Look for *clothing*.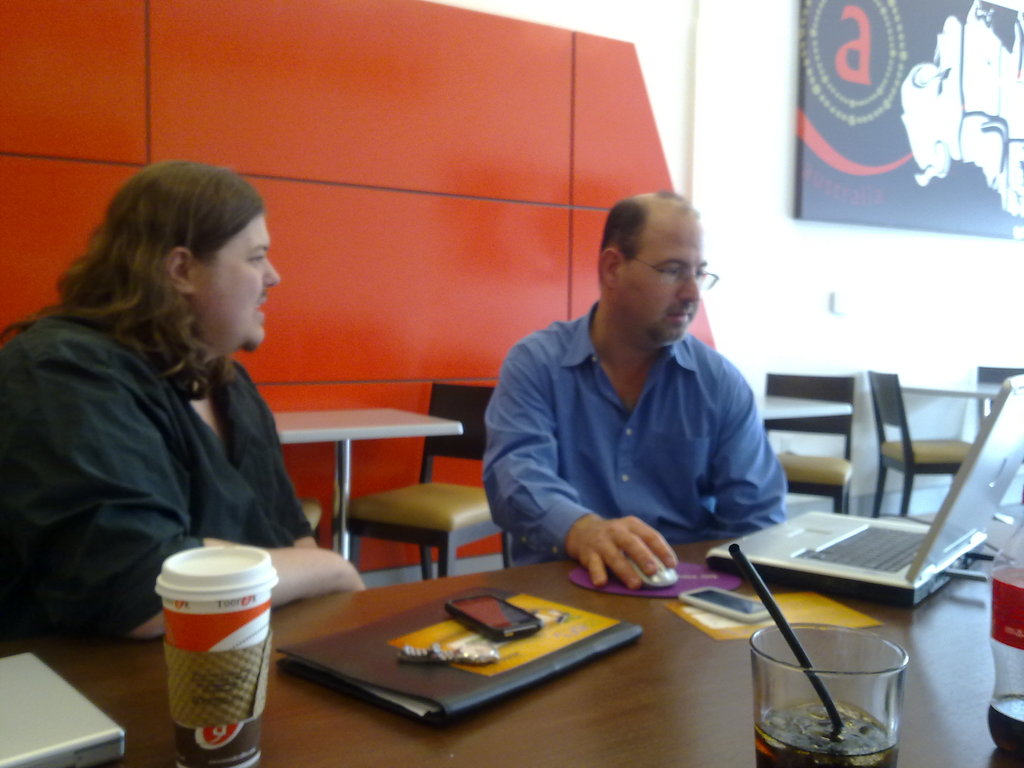
Found: bbox=[1, 241, 327, 636].
